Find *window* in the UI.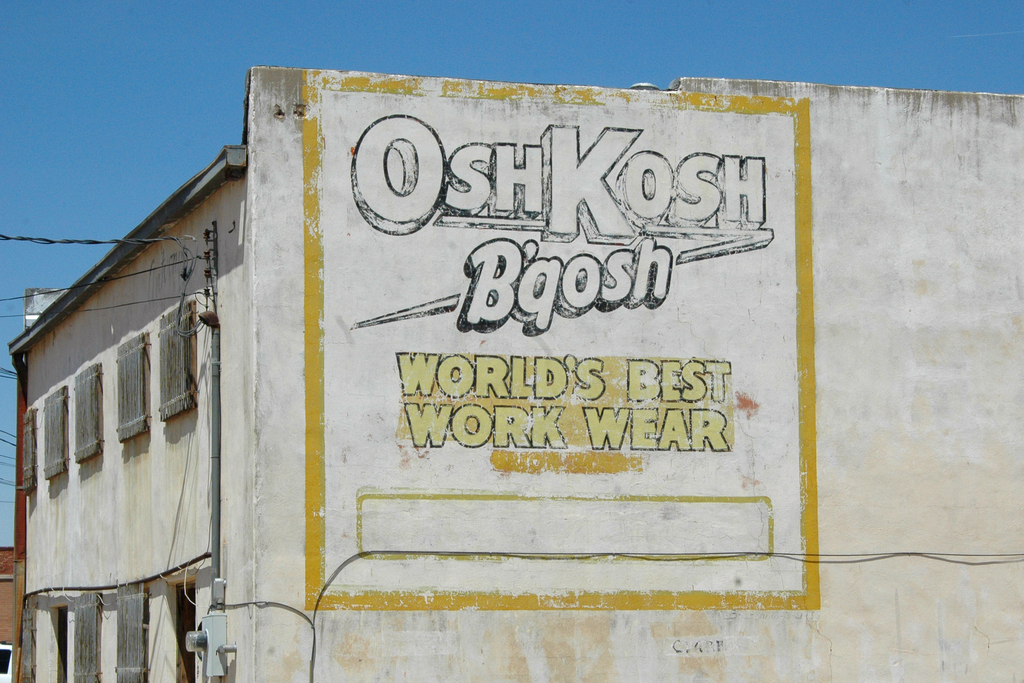
UI element at [111,582,149,682].
